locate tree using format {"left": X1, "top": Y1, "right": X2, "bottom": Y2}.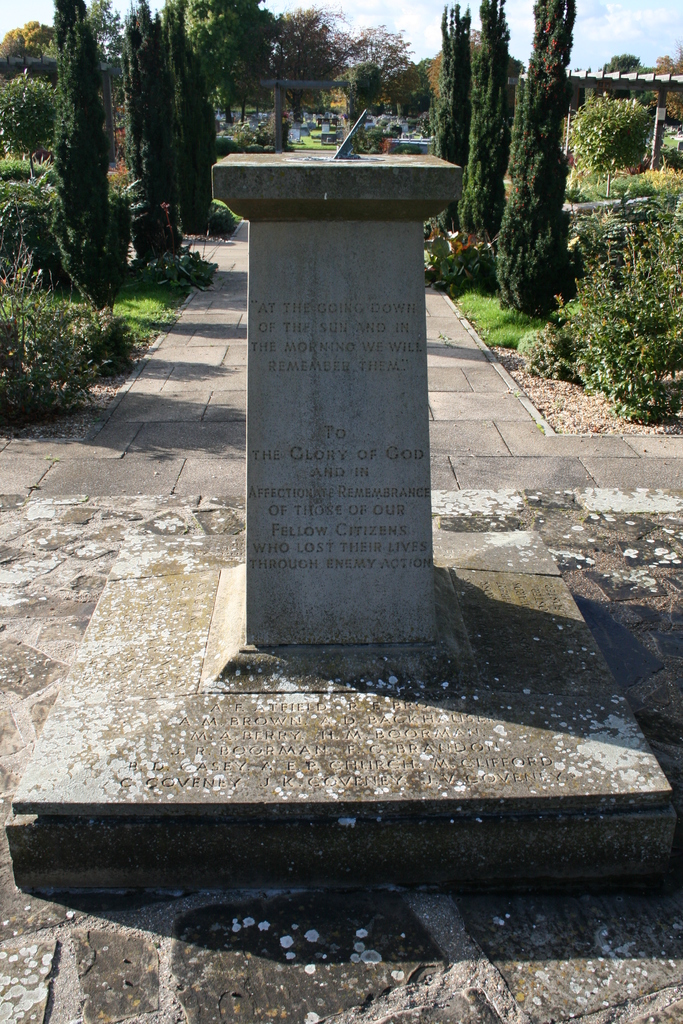
{"left": 481, "top": 0, "right": 599, "bottom": 304}.
